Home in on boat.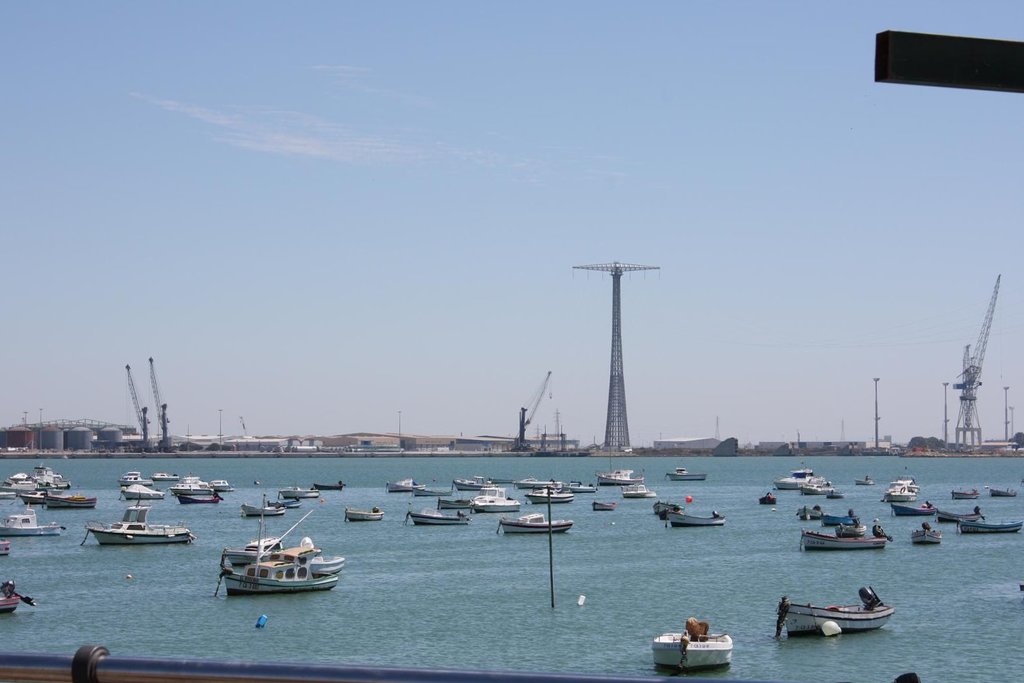
Homed in at bbox=[173, 490, 225, 505].
